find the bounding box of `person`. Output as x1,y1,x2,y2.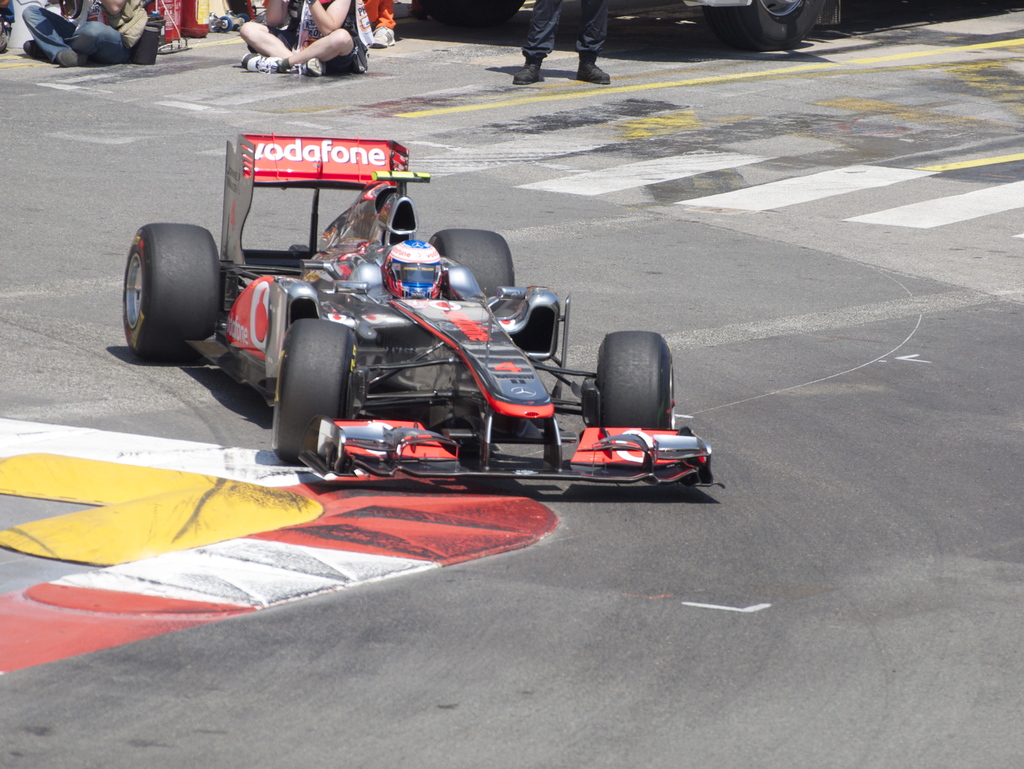
227,0,381,81.
